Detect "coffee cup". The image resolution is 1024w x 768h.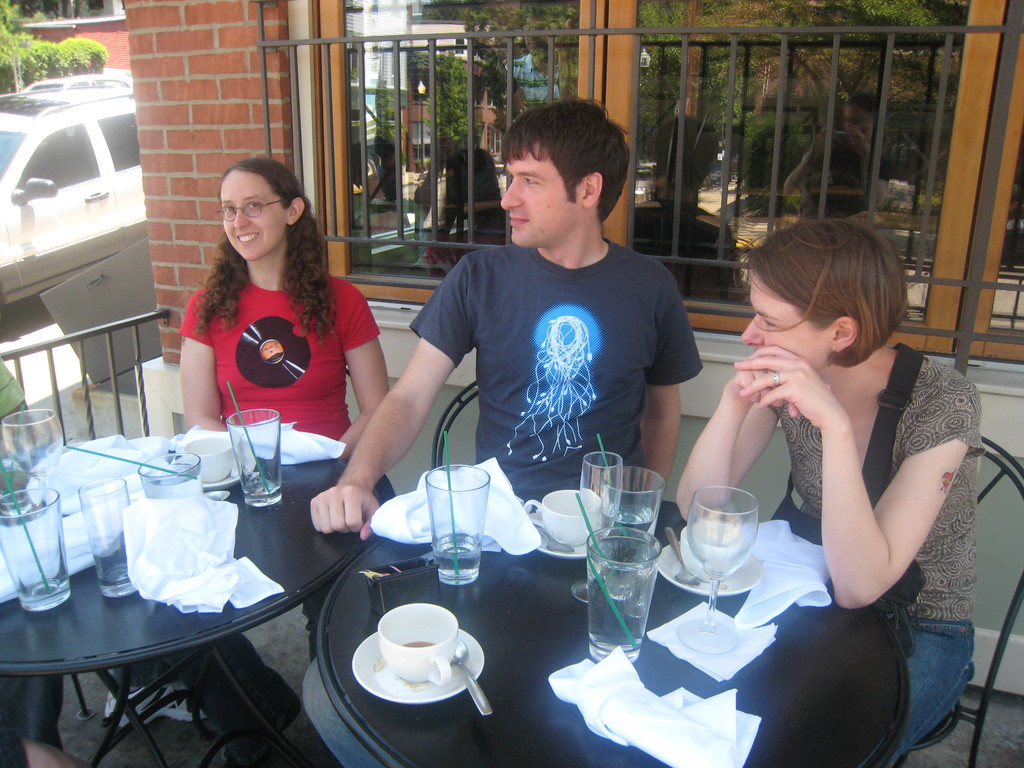
522:485:600:545.
